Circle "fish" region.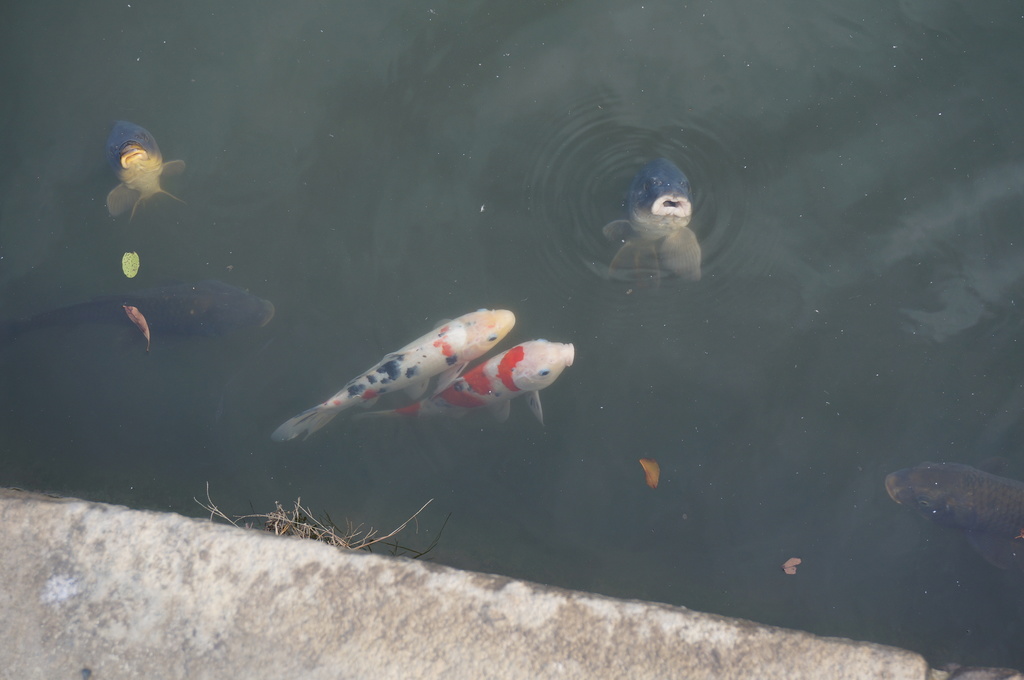
Region: x1=104 y1=122 x2=188 y2=219.
